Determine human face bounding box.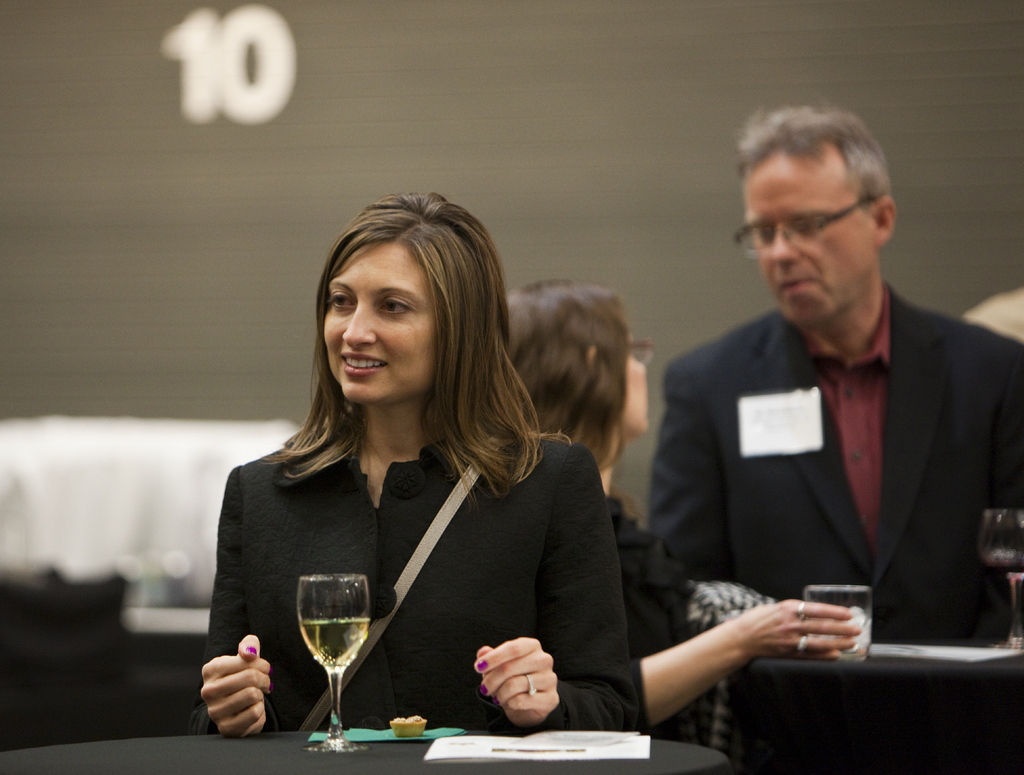
Determined: bbox=[321, 241, 438, 409].
